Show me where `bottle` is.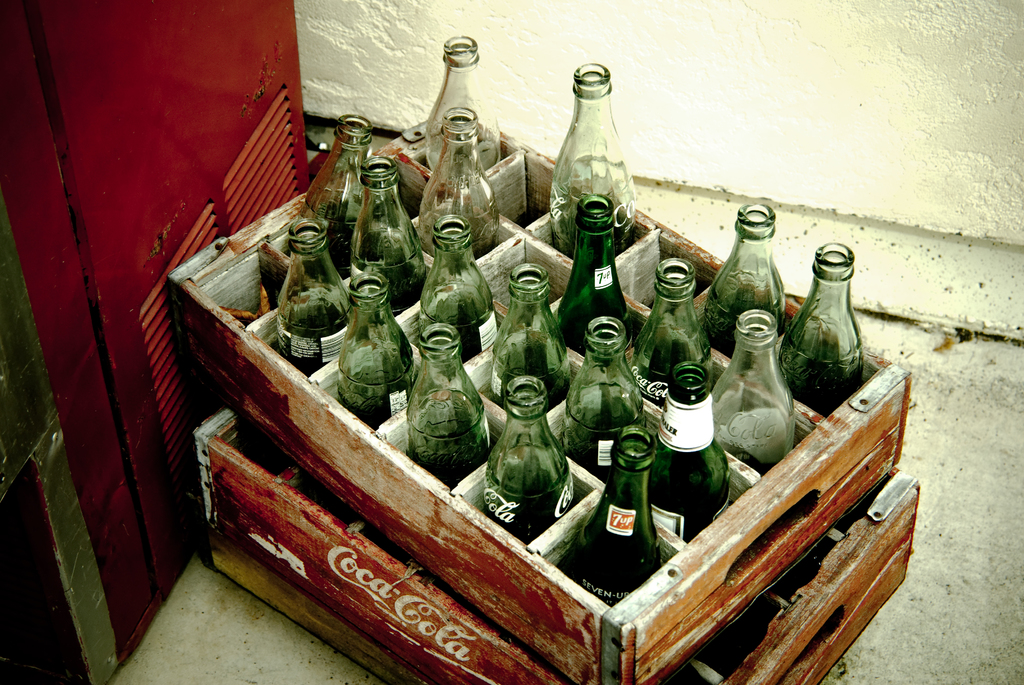
`bottle` is at (x1=420, y1=100, x2=501, y2=253).
